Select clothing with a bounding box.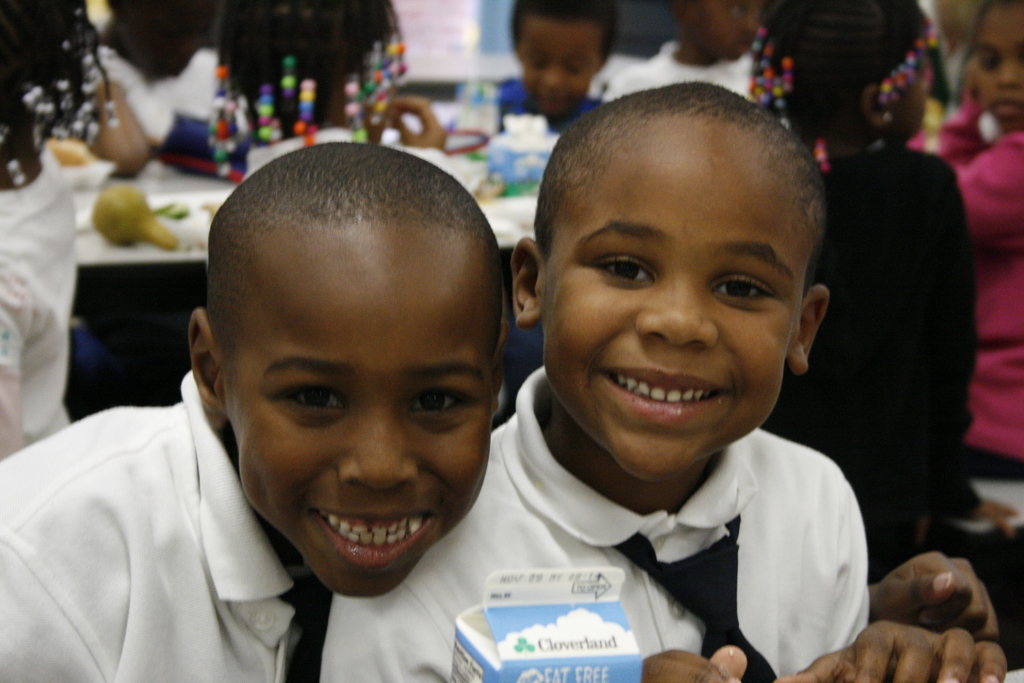
x1=26, y1=40, x2=221, y2=144.
